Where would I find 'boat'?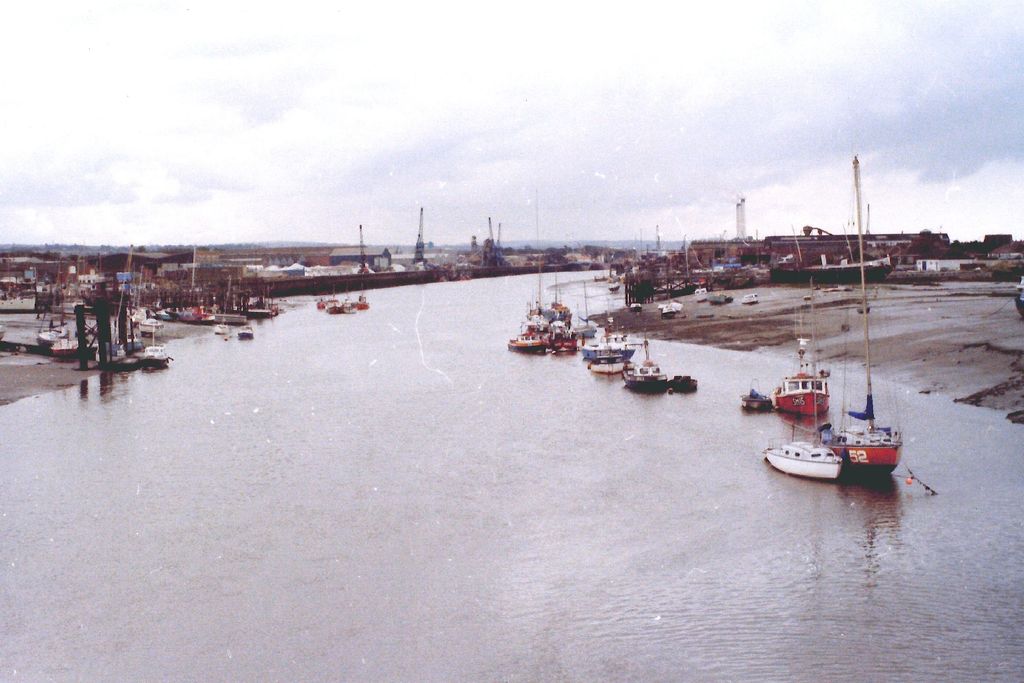
At {"x1": 522, "y1": 281, "x2": 550, "y2": 326}.
